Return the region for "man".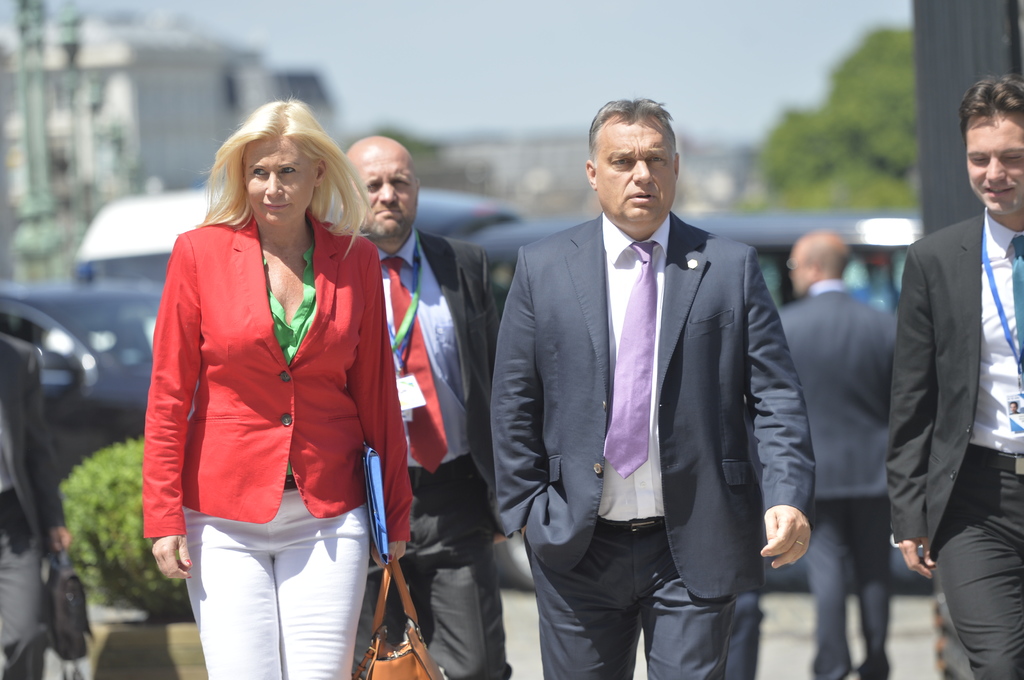
locate(488, 96, 815, 670).
